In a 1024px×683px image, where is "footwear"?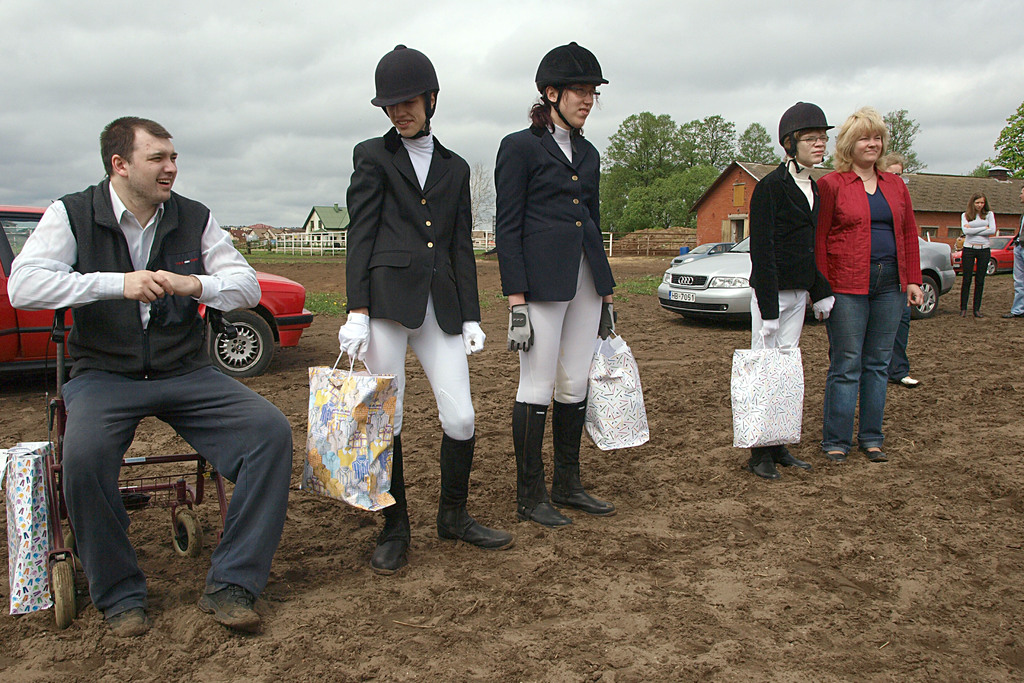
<bbox>845, 448, 886, 463</bbox>.
